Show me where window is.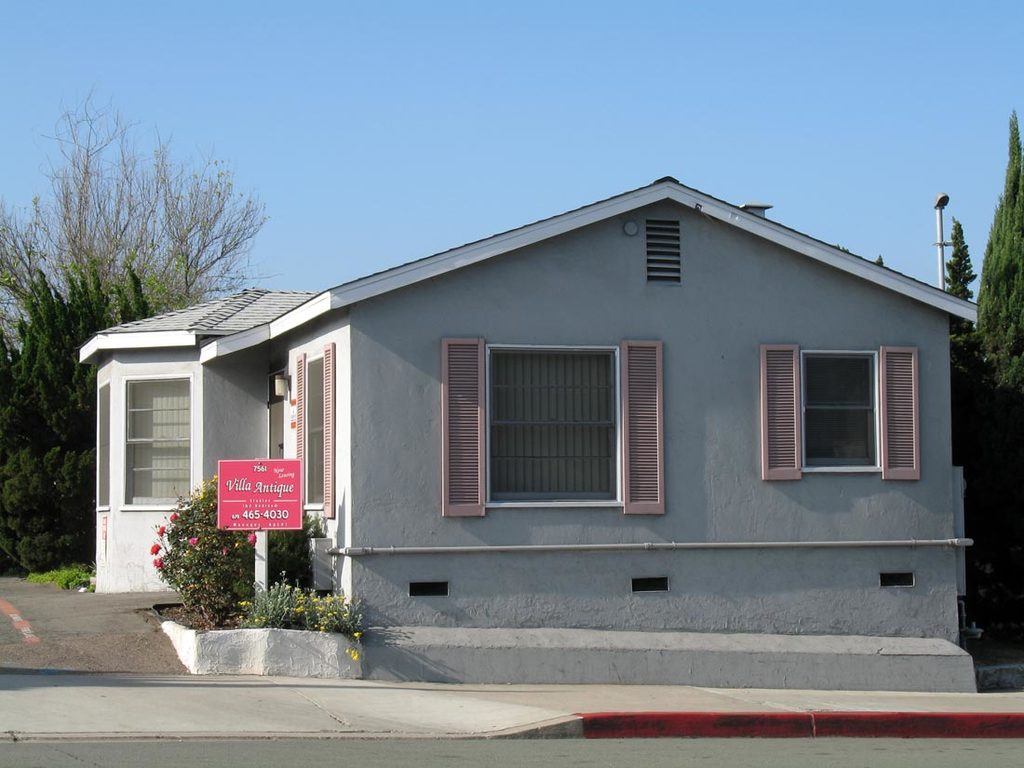
window is at [left=303, top=356, right=326, bottom=504].
